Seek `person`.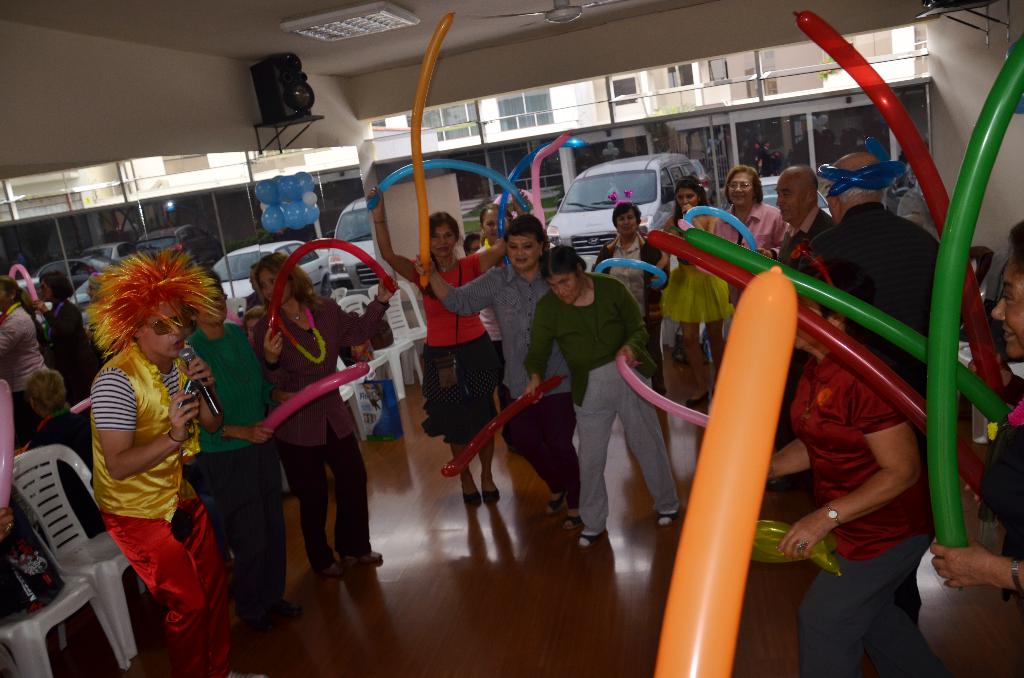
[x1=466, y1=194, x2=533, y2=445].
